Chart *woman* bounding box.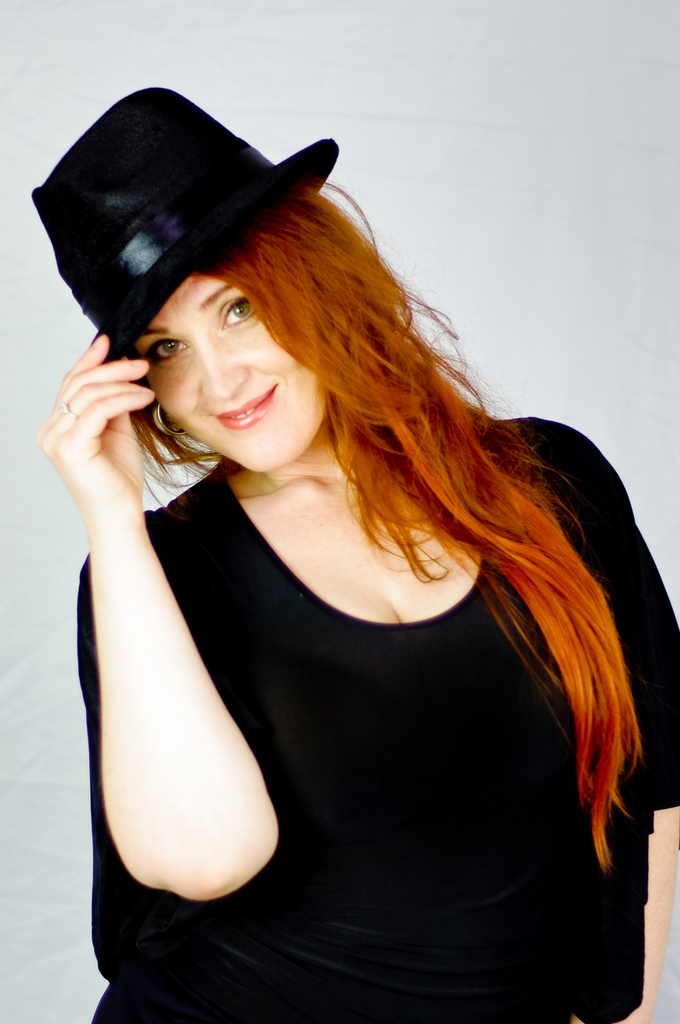
Charted: (2, 114, 652, 1010).
